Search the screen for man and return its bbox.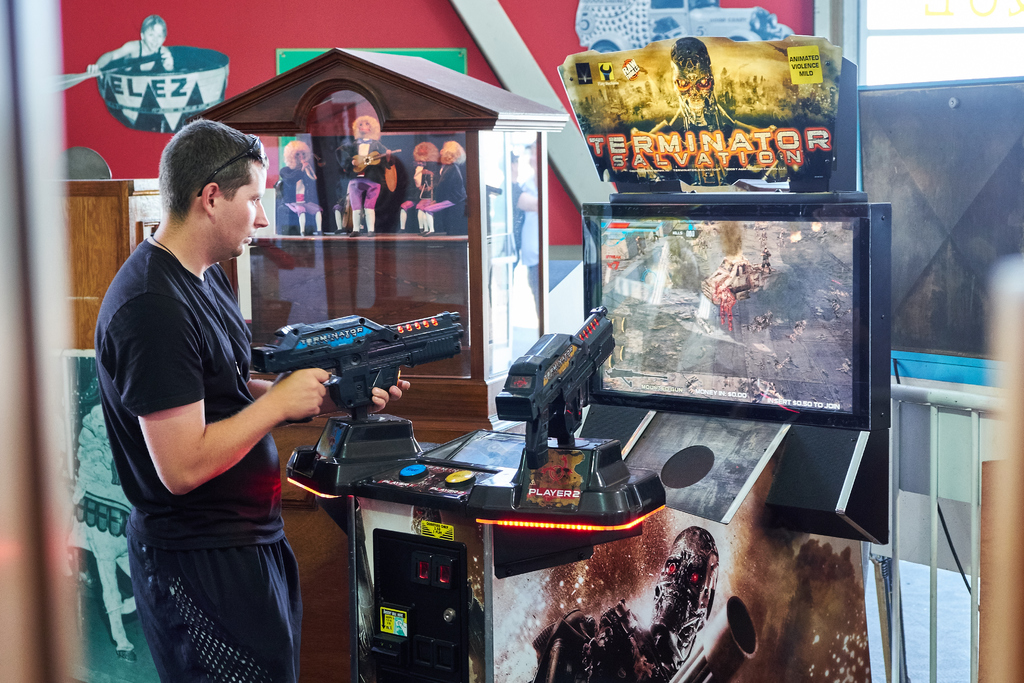
Found: region(89, 118, 409, 682).
